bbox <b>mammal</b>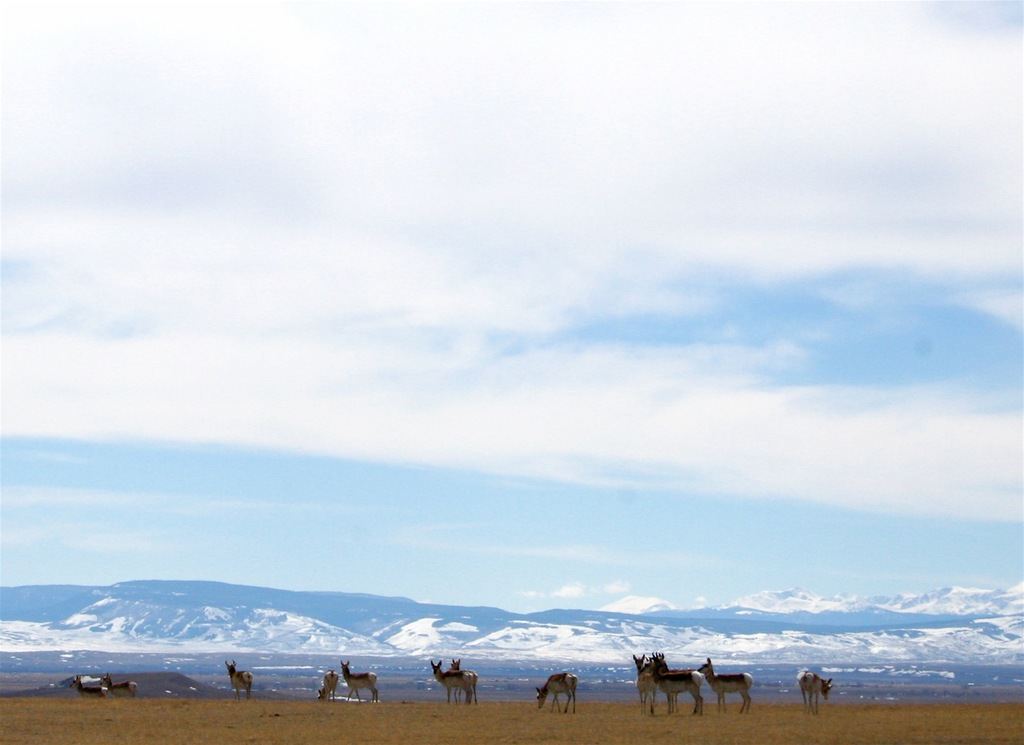
box=[694, 659, 752, 710]
